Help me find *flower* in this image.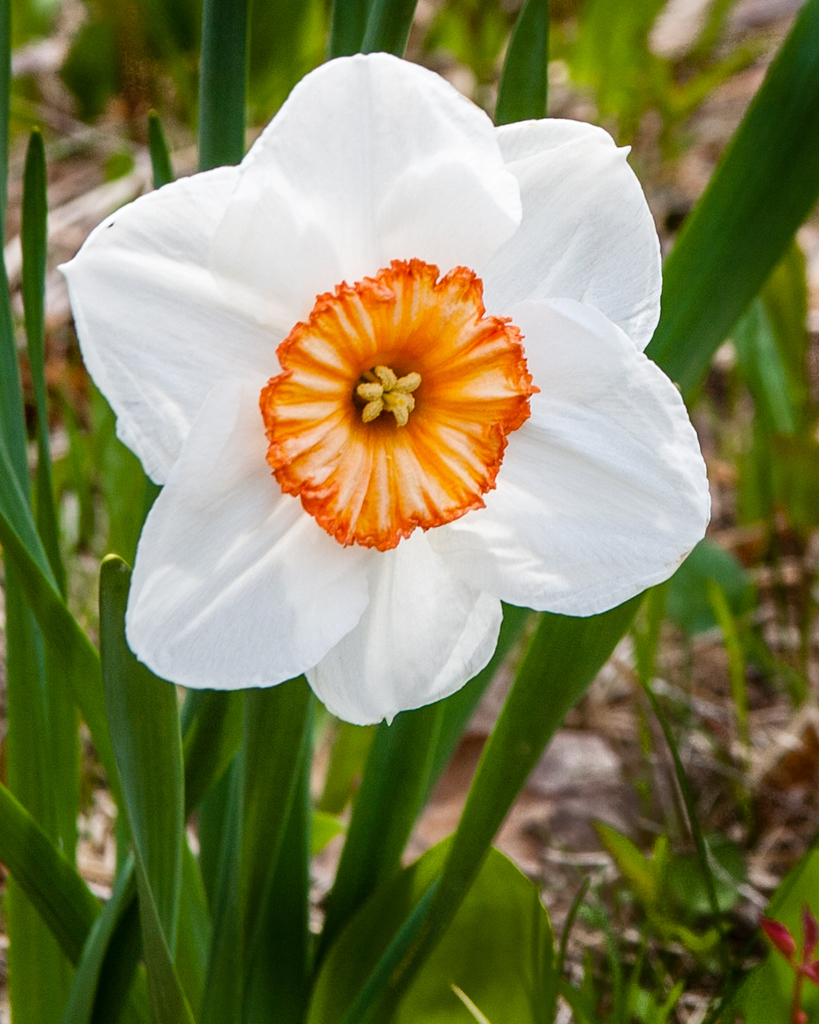
Found it: 67:68:703:743.
